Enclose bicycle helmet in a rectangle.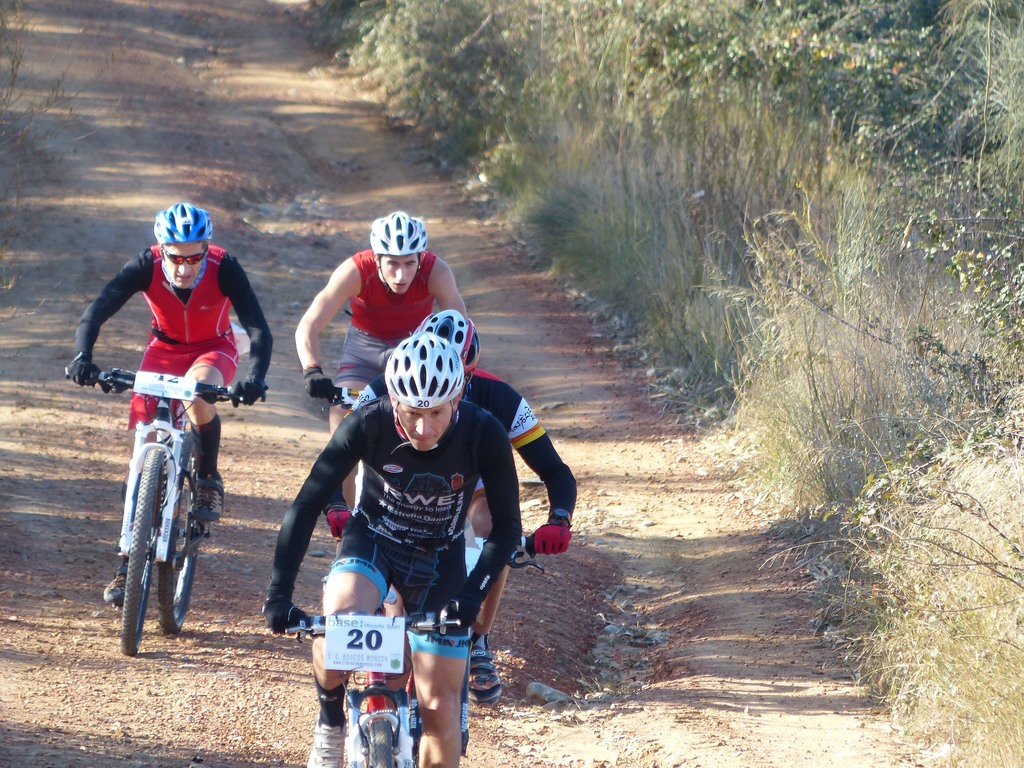
<box>413,310,477,364</box>.
